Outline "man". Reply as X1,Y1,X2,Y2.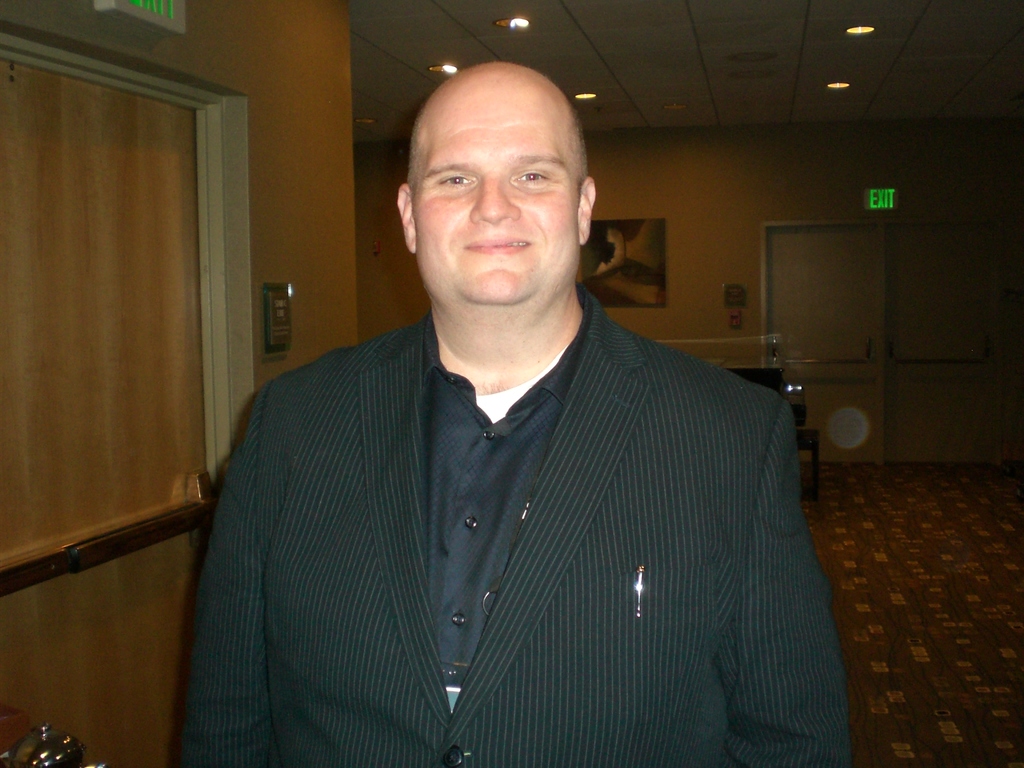
176,59,852,767.
